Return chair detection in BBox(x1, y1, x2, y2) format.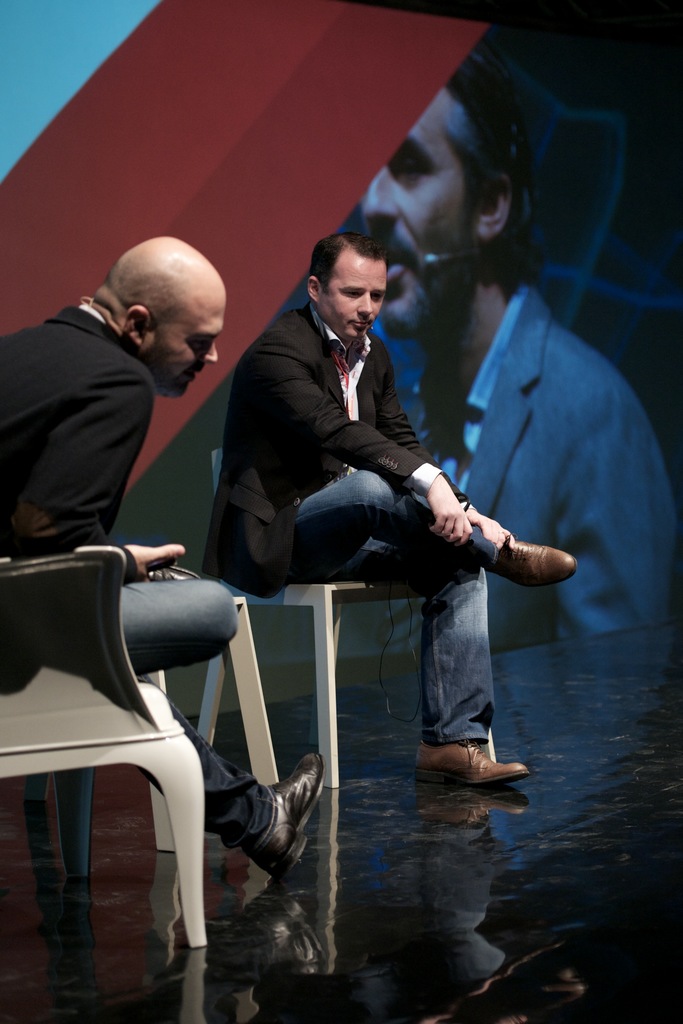
BBox(206, 442, 500, 792).
